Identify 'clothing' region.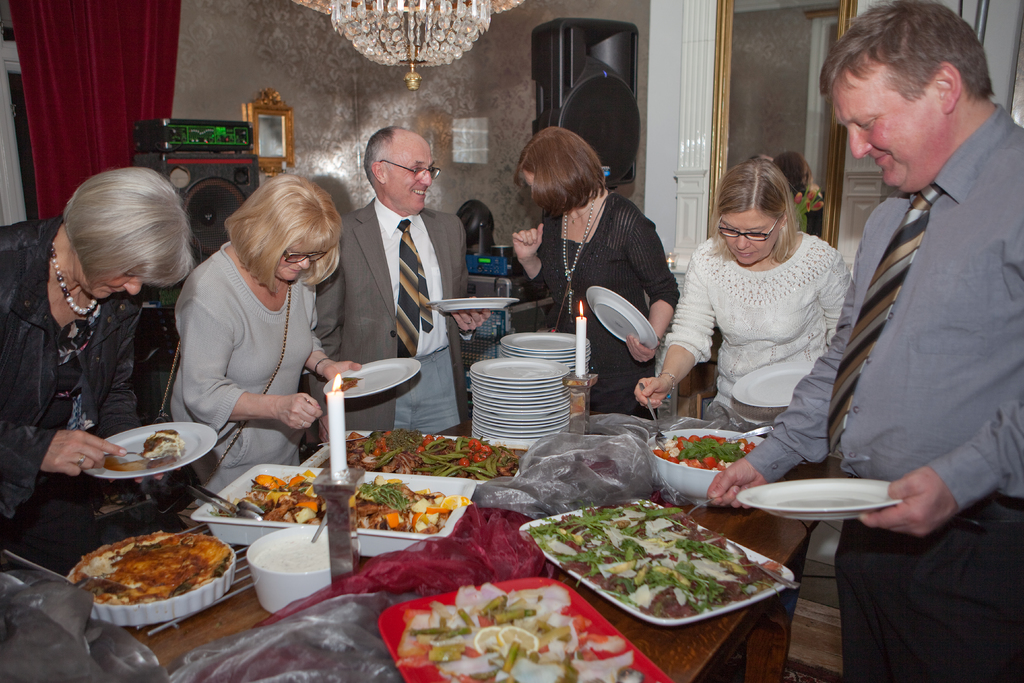
Region: detection(288, 199, 477, 470).
